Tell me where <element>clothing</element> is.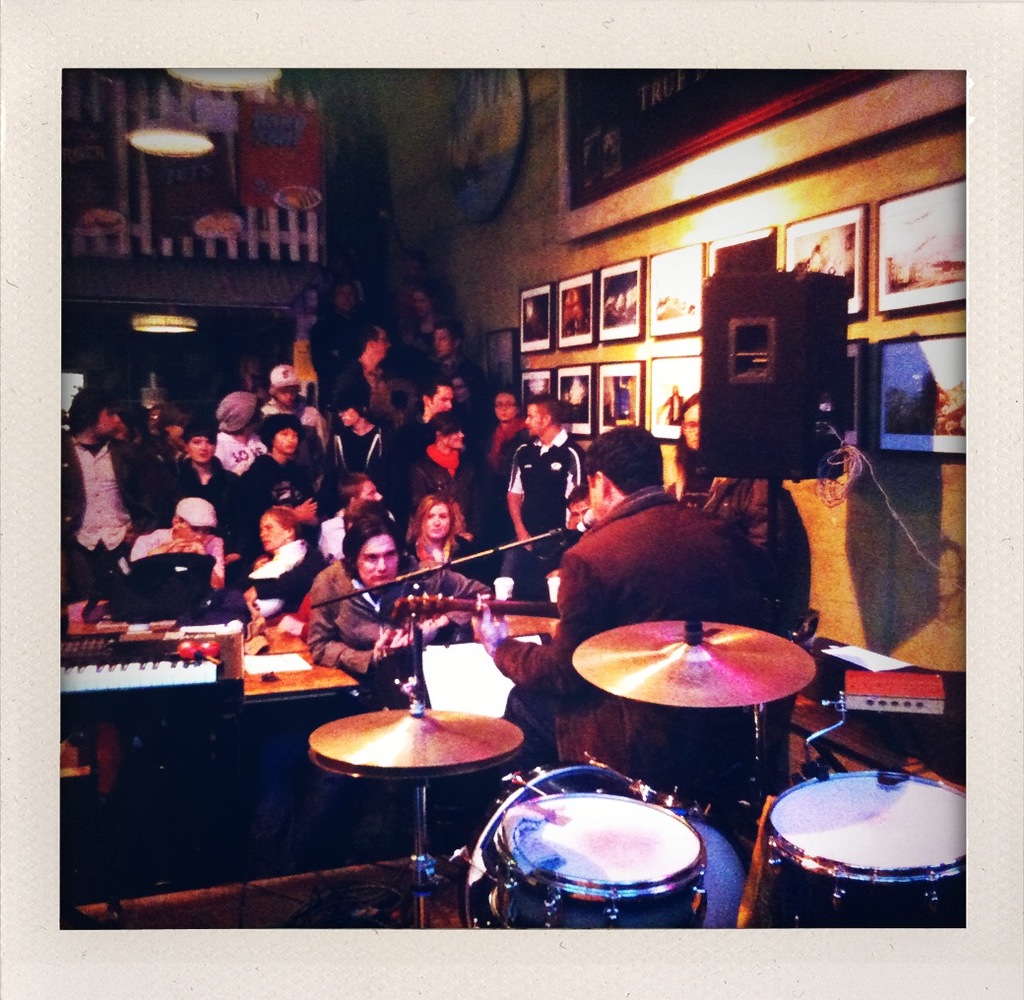
<element>clothing</element> is at box=[298, 543, 477, 682].
